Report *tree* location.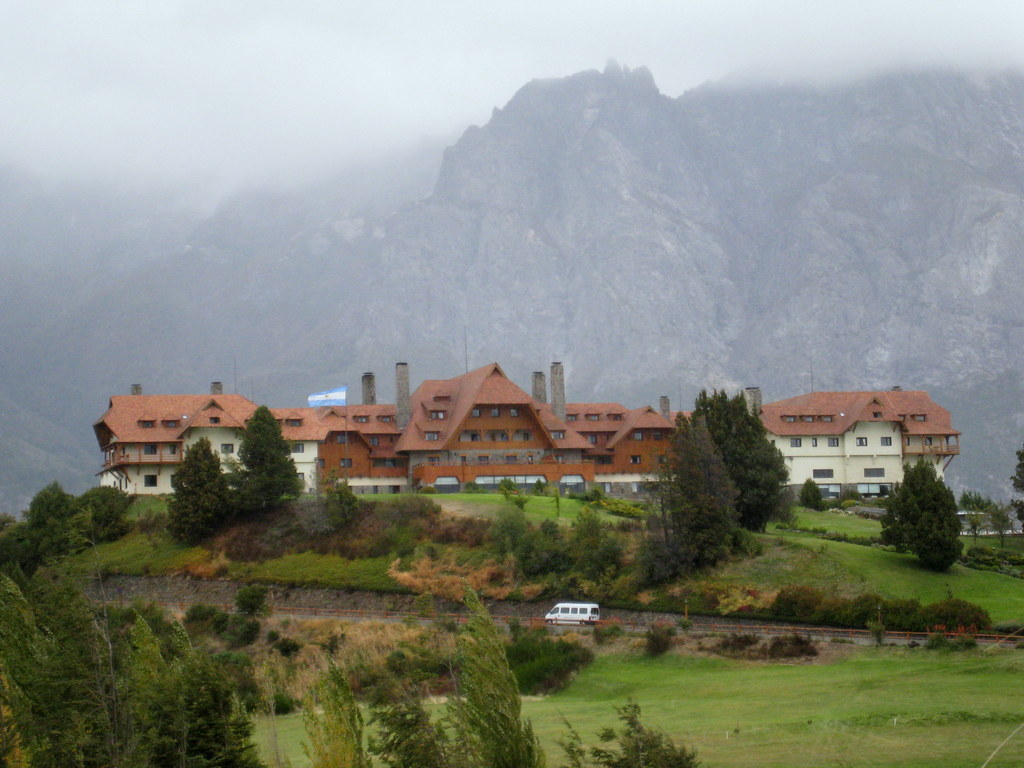
Report: <box>957,486,1016,559</box>.
